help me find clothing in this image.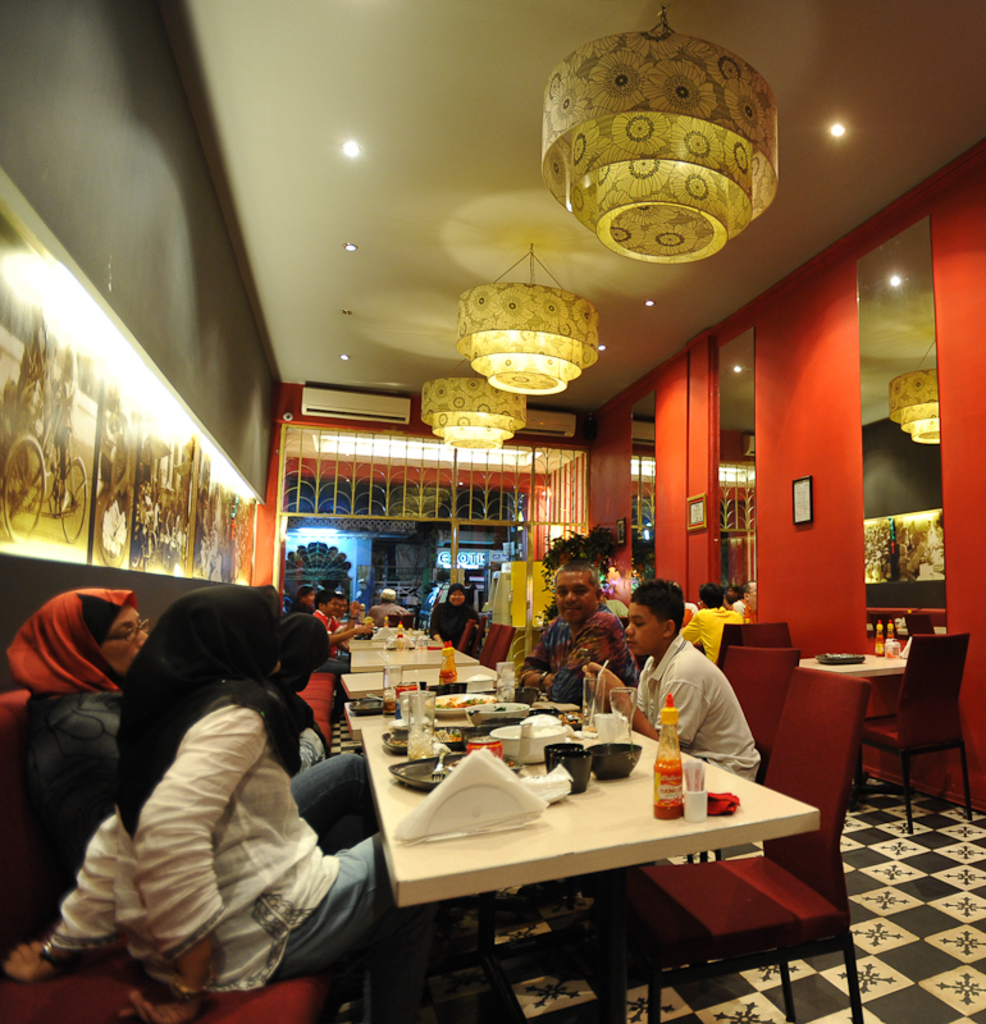
Found it: (4, 657, 369, 849).
